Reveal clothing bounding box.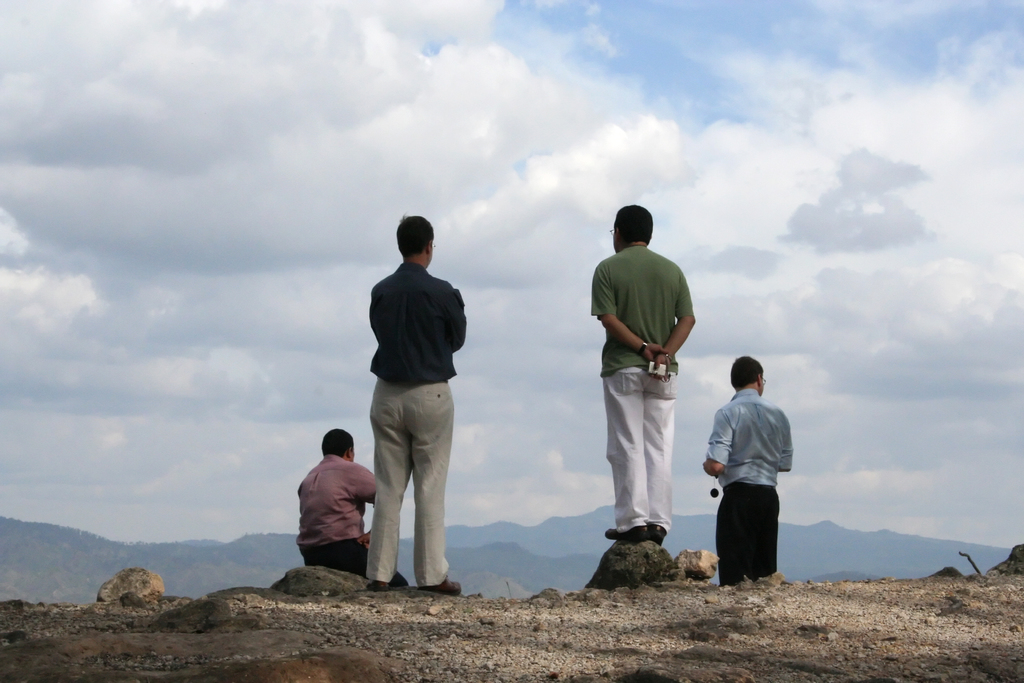
Revealed: l=704, t=395, r=798, b=579.
